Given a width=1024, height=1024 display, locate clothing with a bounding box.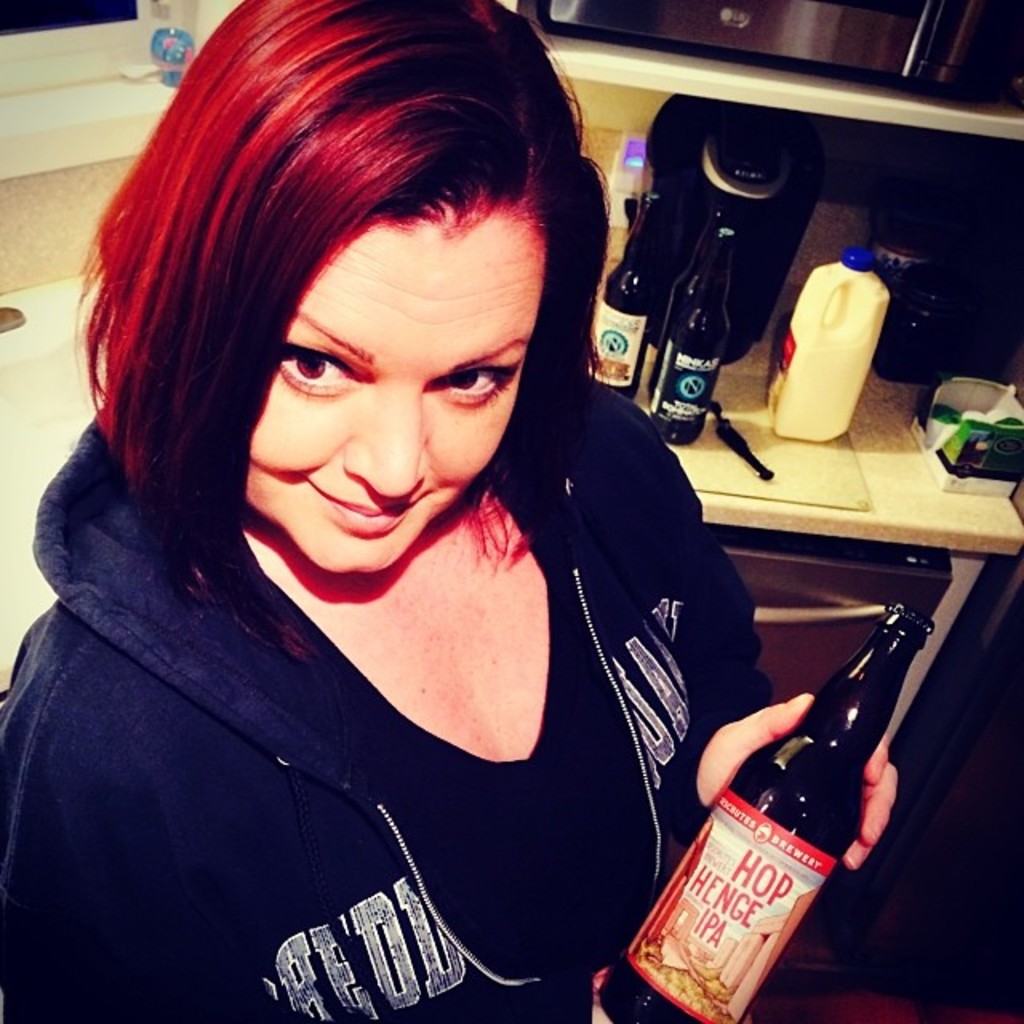
Located: bbox(0, 363, 771, 1022).
